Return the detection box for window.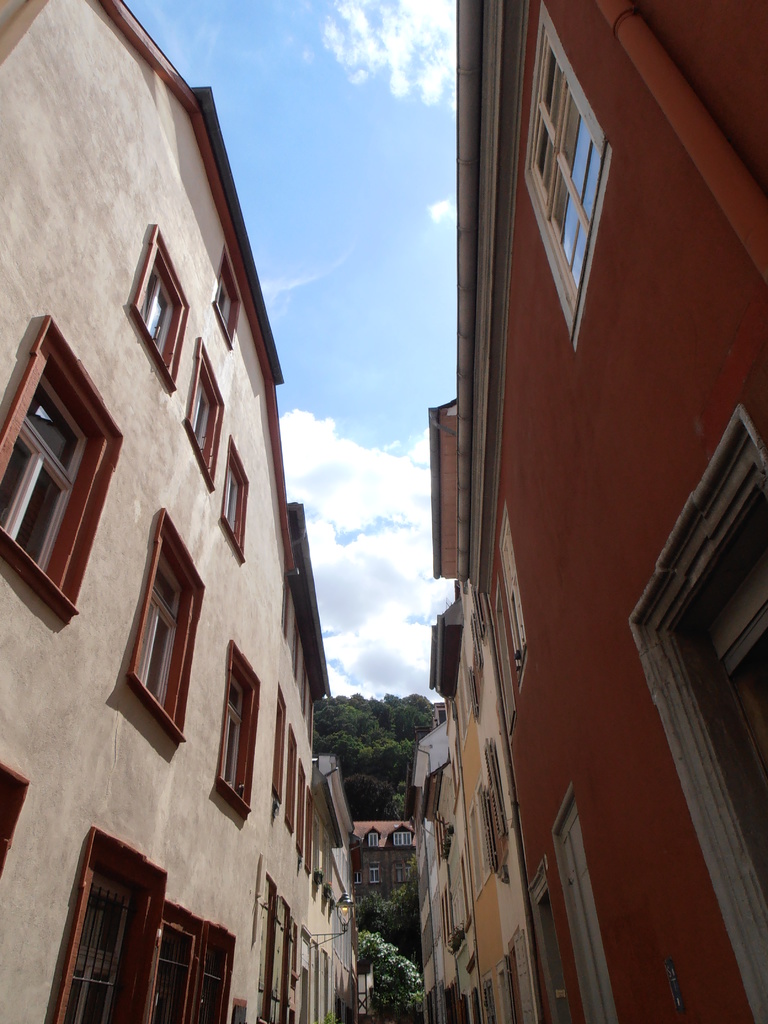
Rect(525, 3, 612, 348).
